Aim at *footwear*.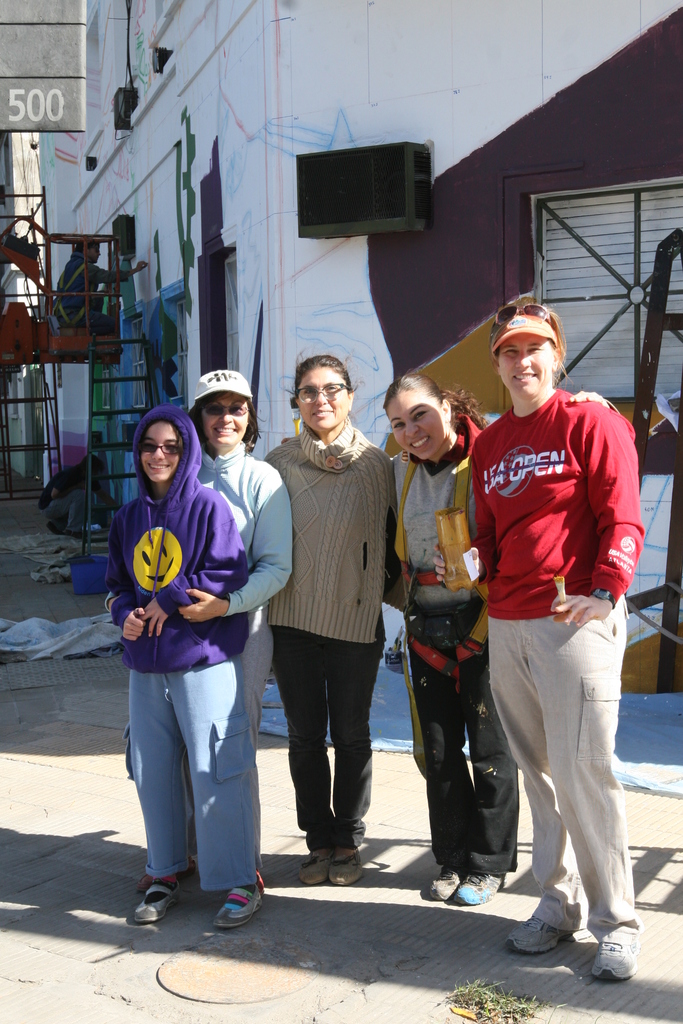
Aimed at (454, 870, 507, 904).
